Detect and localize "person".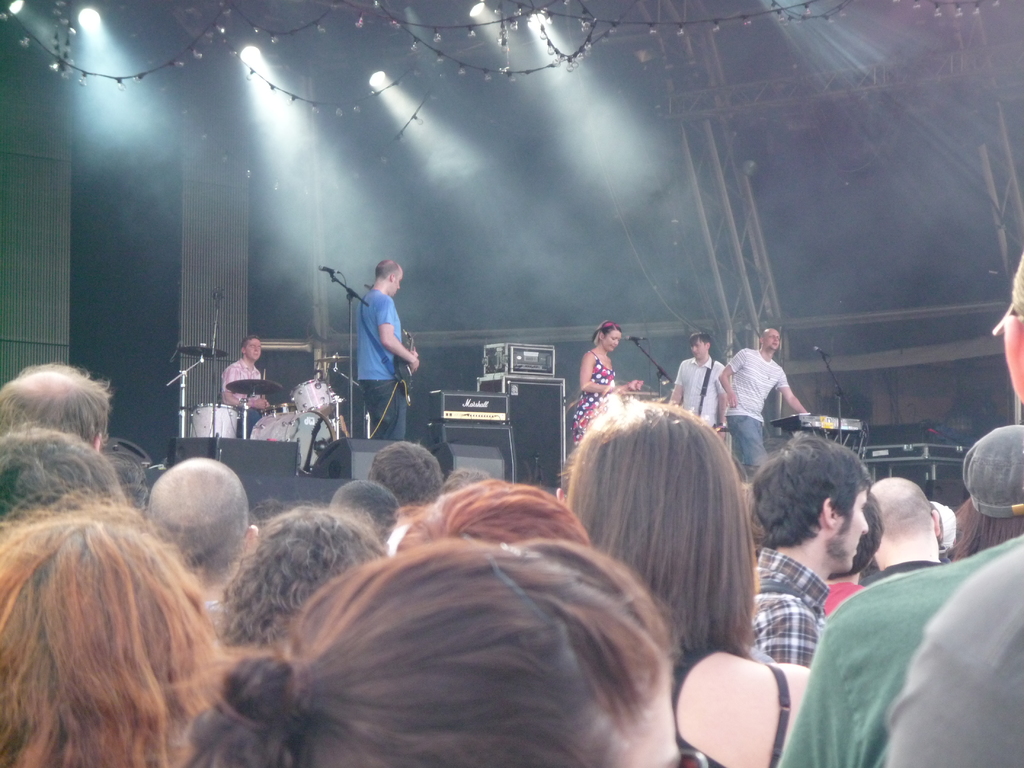
Localized at 215 335 275 440.
